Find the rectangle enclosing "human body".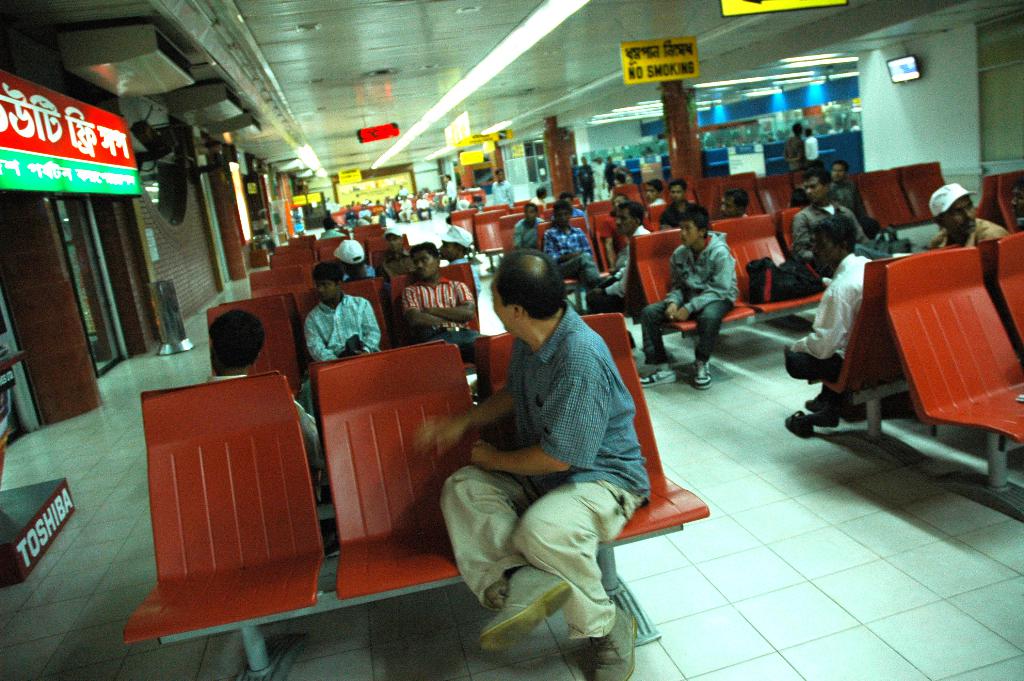
[535,224,594,291].
